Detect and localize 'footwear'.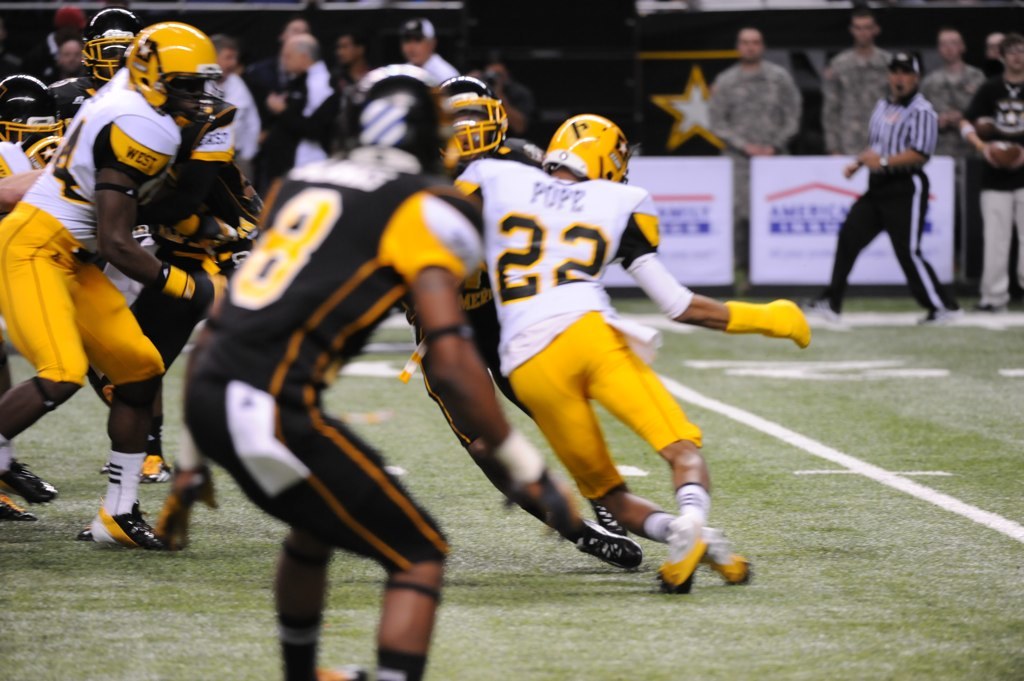
Localized at bbox(571, 517, 644, 573).
